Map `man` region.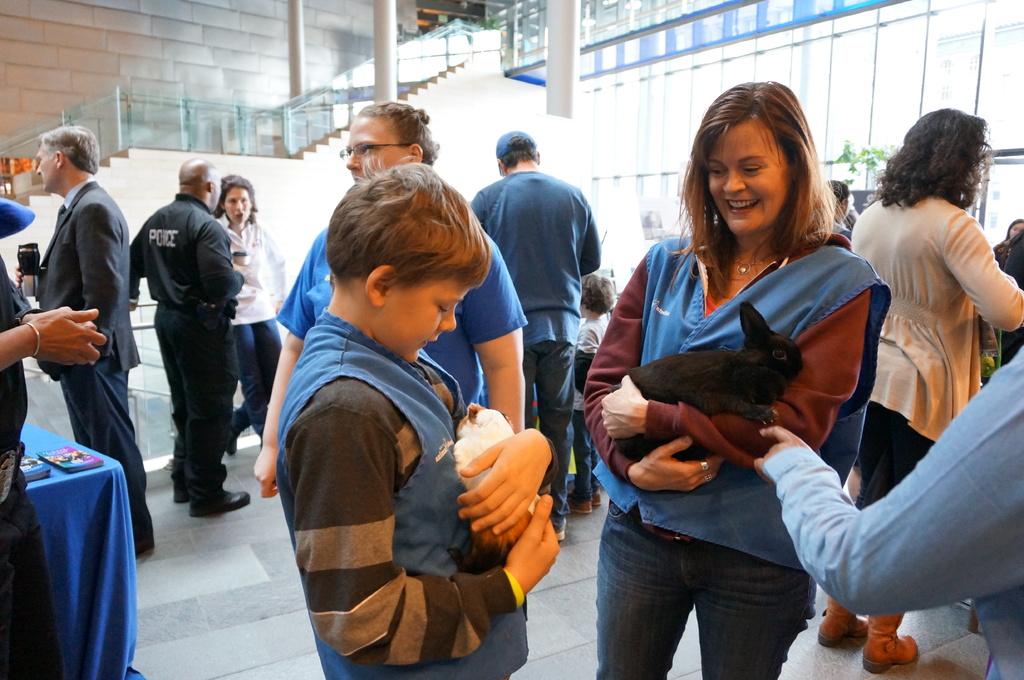
Mapped to <box>248,98,530,471</box>.
